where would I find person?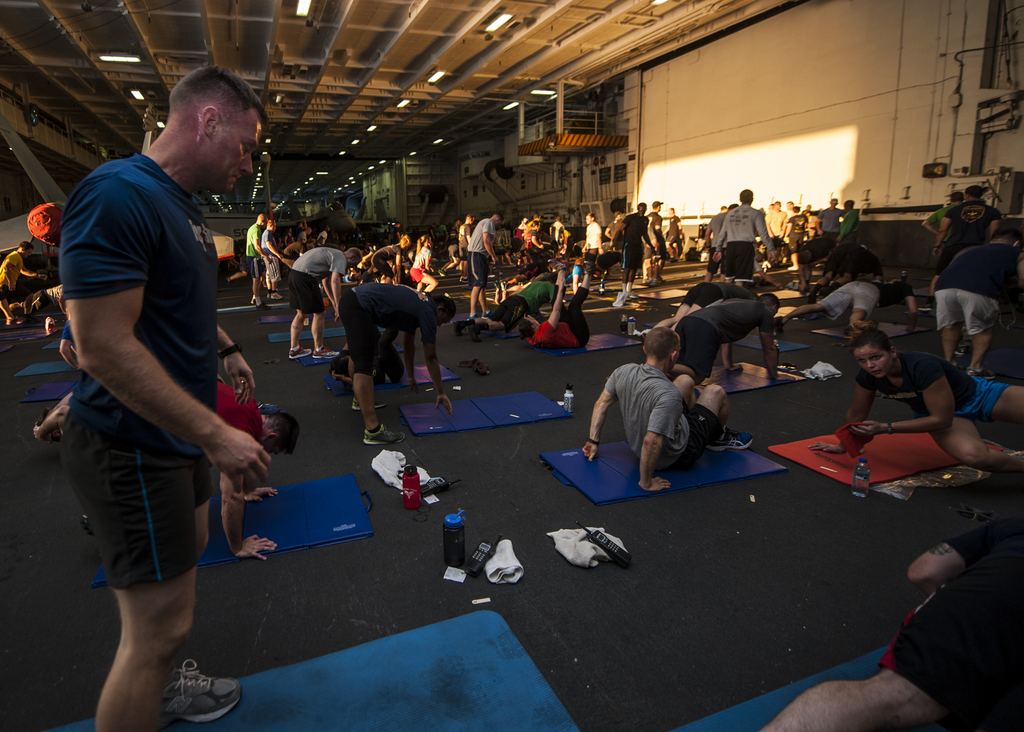
At 356/229/415/284.
